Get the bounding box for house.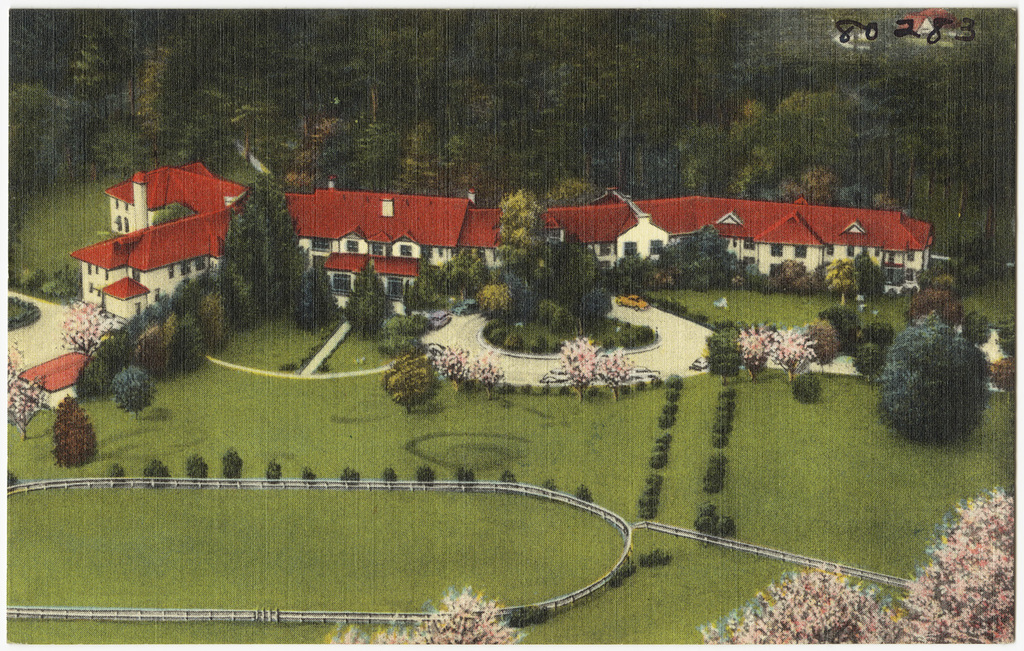
(x1=541, y1=191, x2=940, y2=301).
